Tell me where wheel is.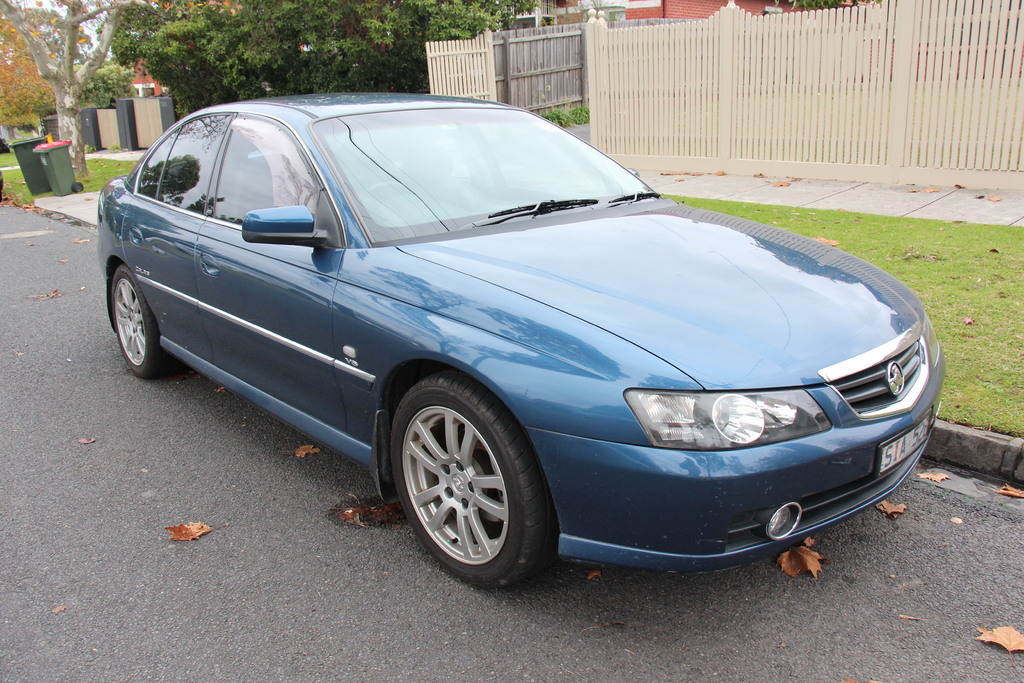
wheel is at bbox=(111, 265, 170, 379).
